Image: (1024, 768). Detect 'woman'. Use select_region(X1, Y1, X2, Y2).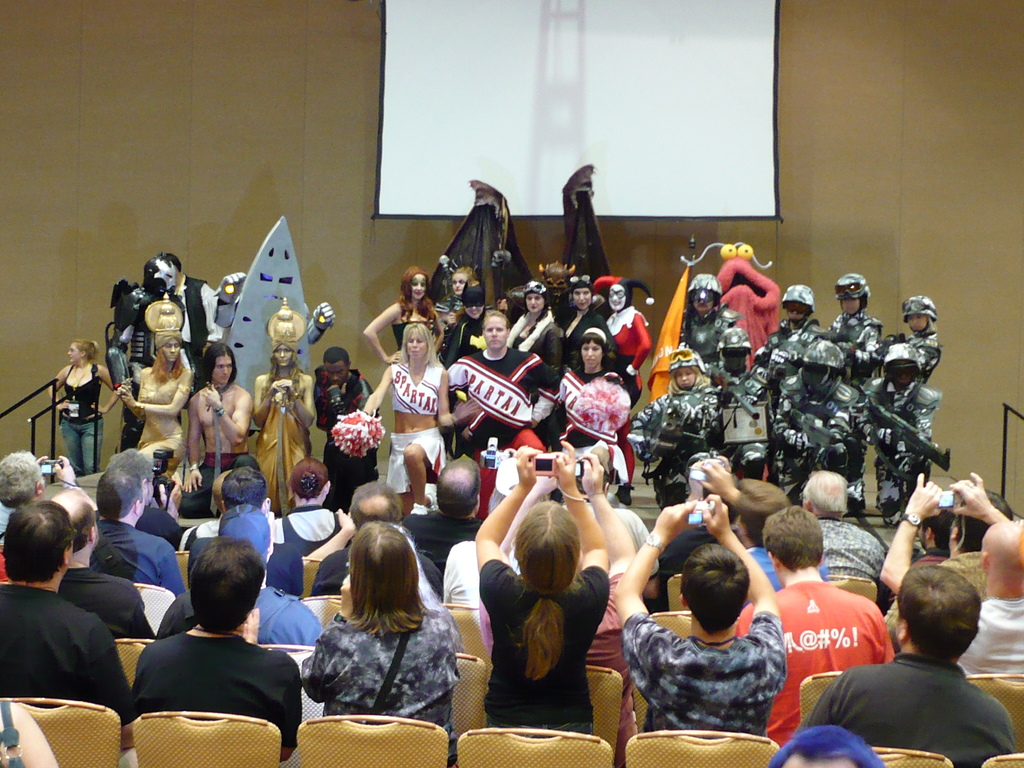
select_region(360, 262, 440, 366).
